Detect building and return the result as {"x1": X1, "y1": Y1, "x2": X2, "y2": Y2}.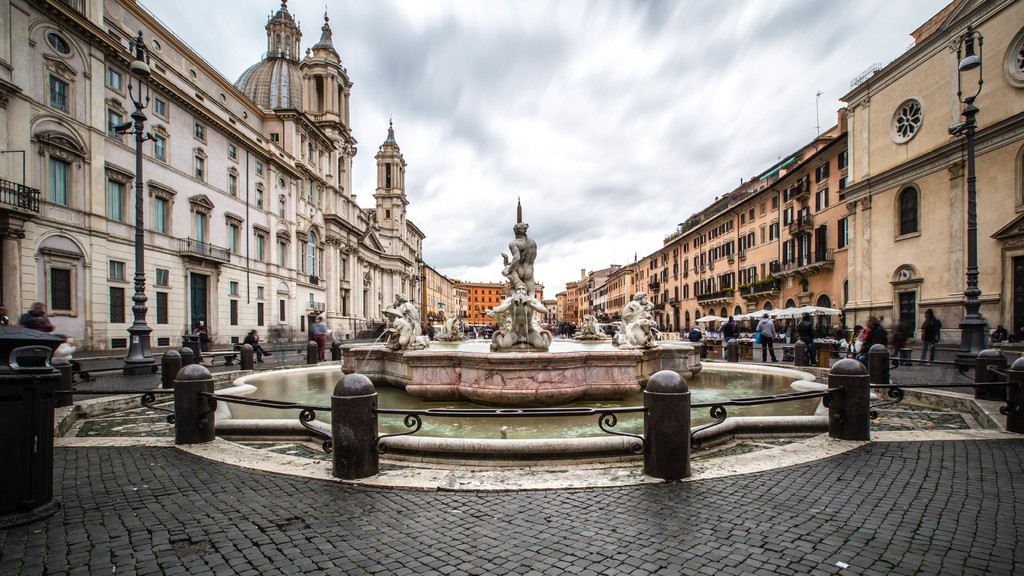
{"x1": 0, "y1": 0, "x2": 412, "y2": 363}.
